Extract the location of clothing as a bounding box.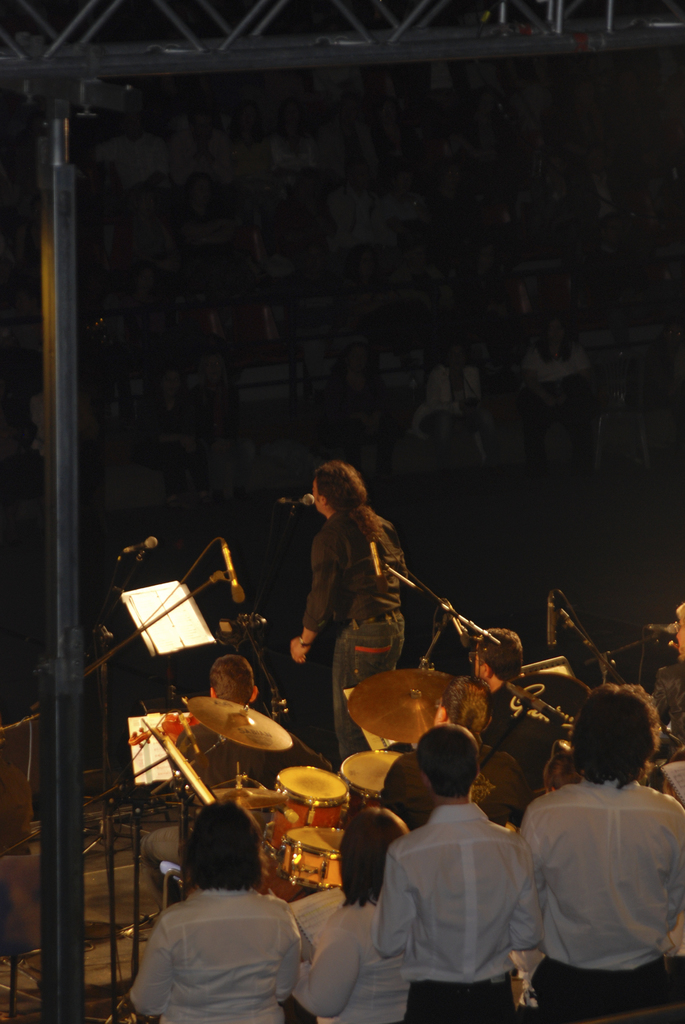
(302,509,404,750).
